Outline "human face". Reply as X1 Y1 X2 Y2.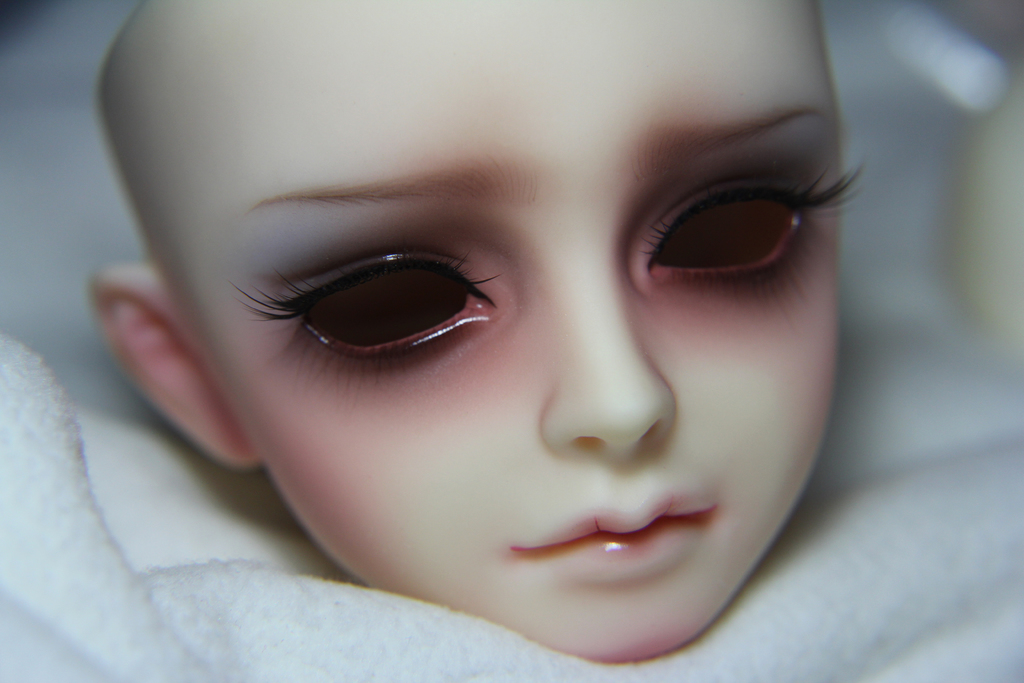
95 0 840 652.
